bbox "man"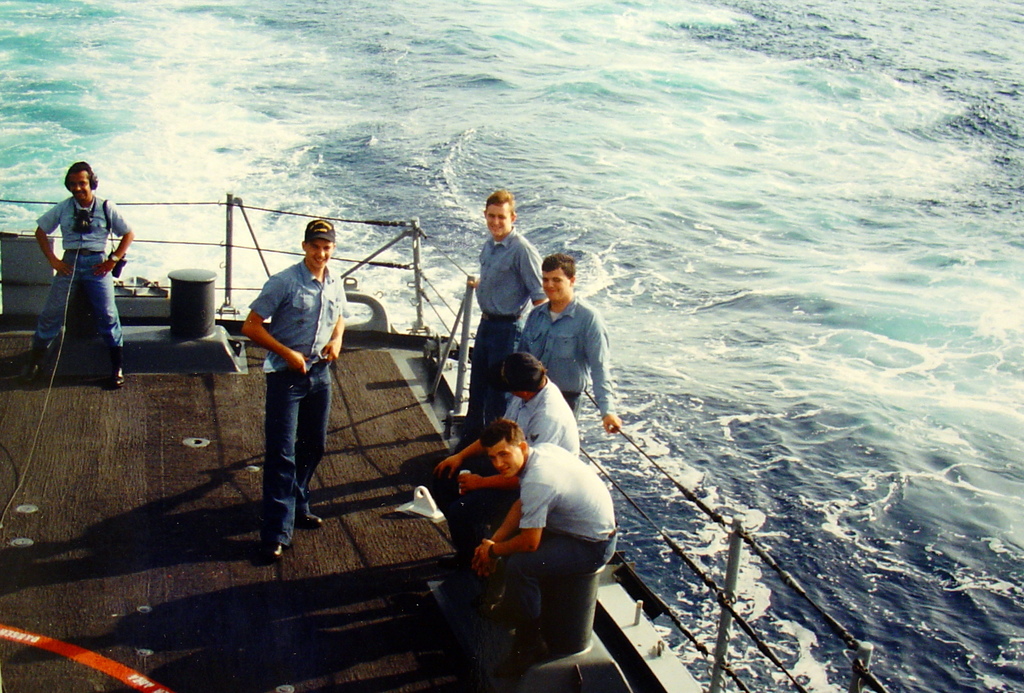
234, 225, 342, 545
